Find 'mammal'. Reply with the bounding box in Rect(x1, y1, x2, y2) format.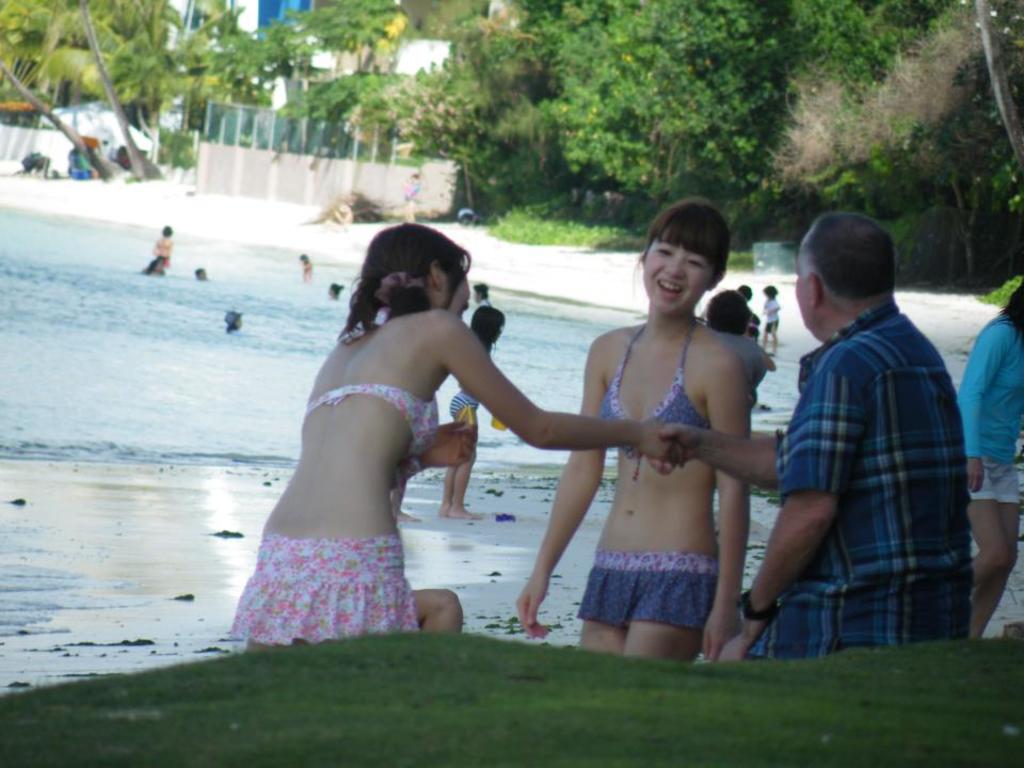
Rect(448, 304, 515, 521).
